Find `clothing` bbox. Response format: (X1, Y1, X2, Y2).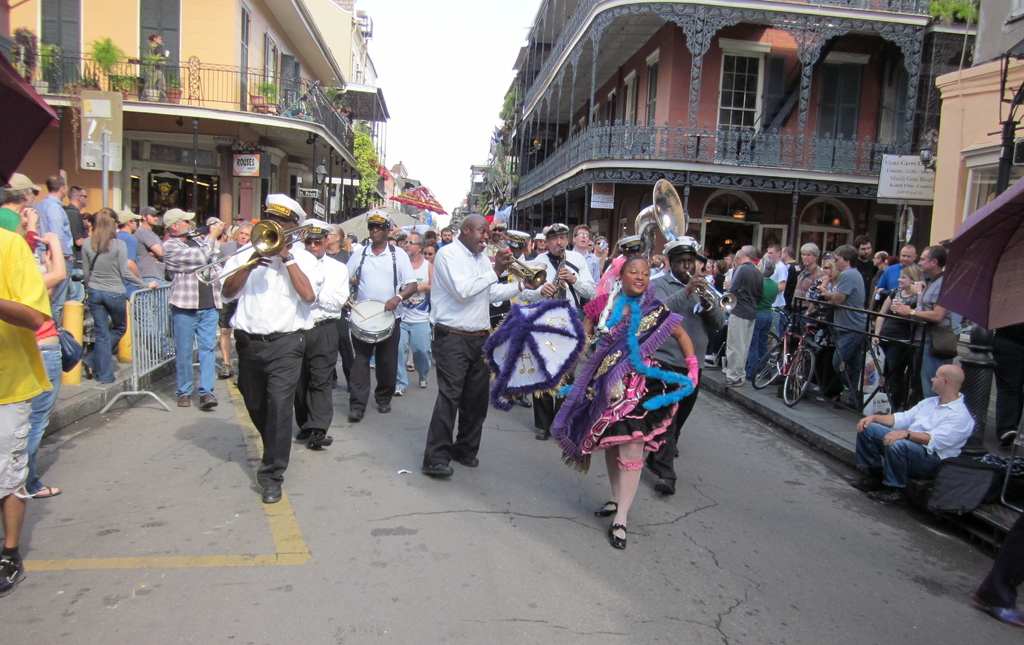
(857, 389, 974, 489).
